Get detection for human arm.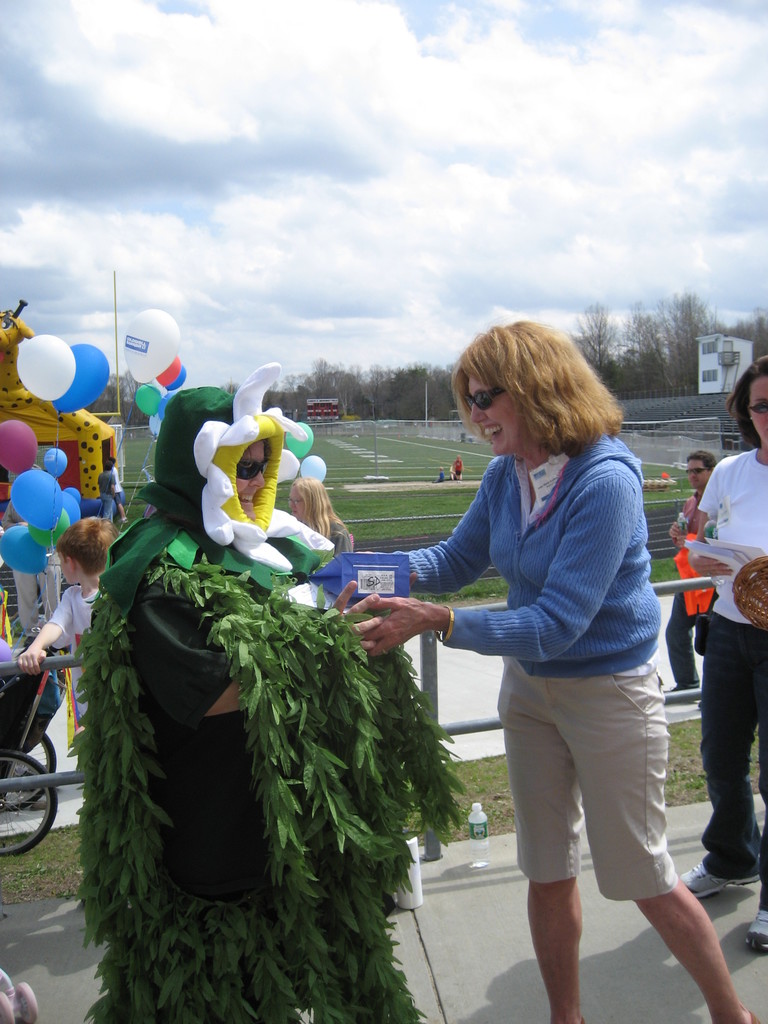
Detection: [362,464,634,654].
